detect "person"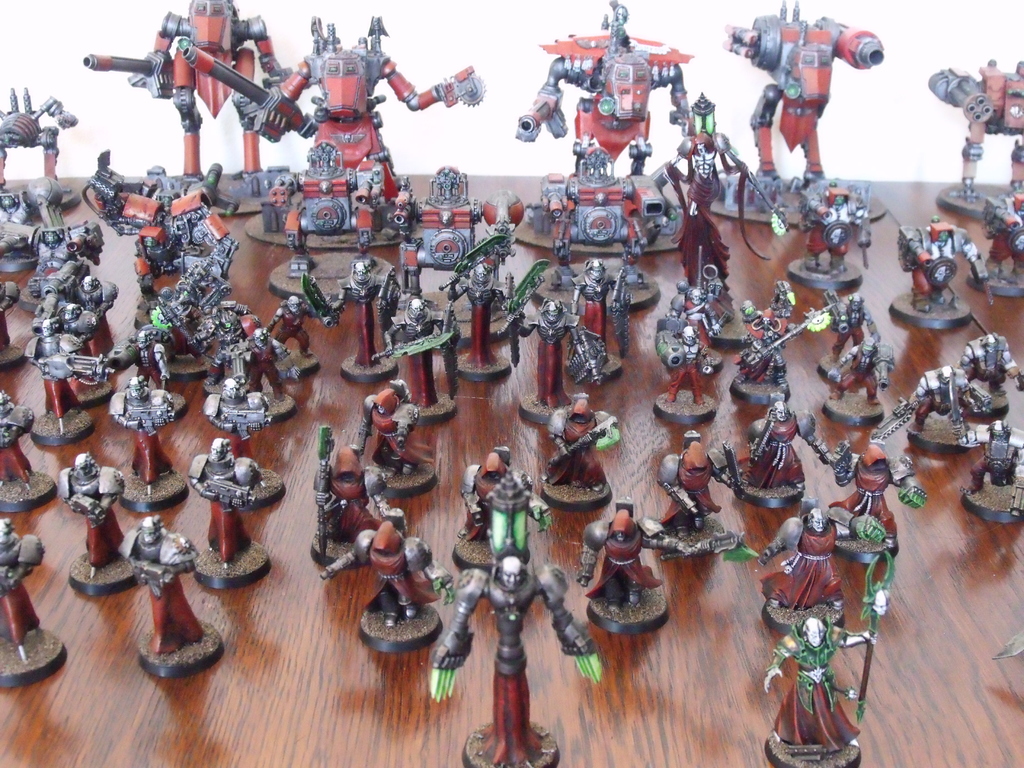
(956, 331, 1023, 398)
